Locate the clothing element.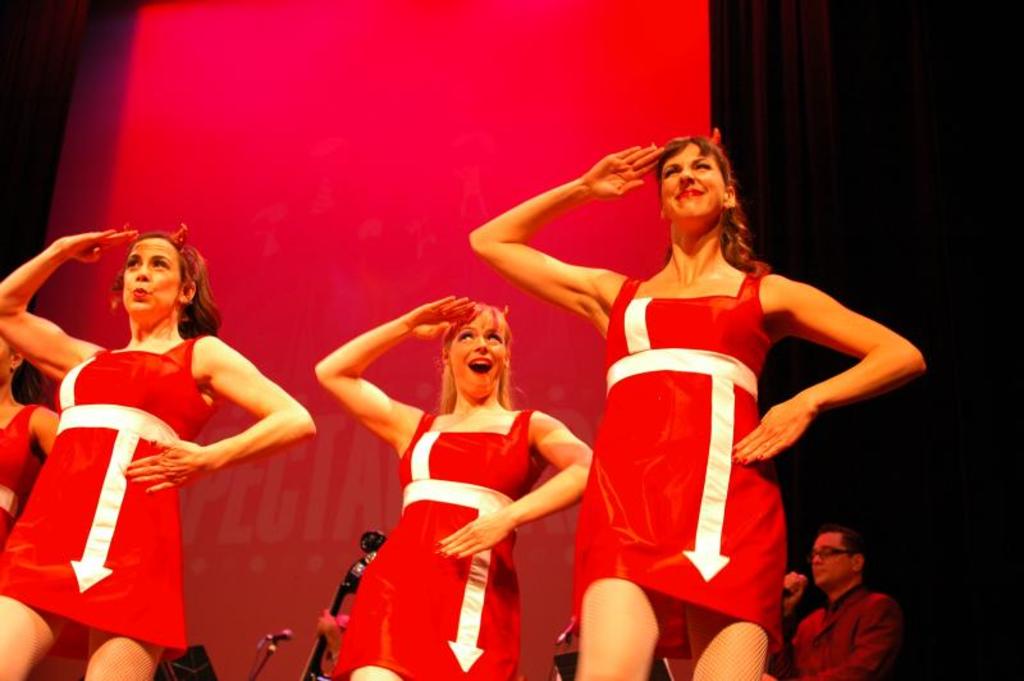
Element bbox: (332,406,527,680).
